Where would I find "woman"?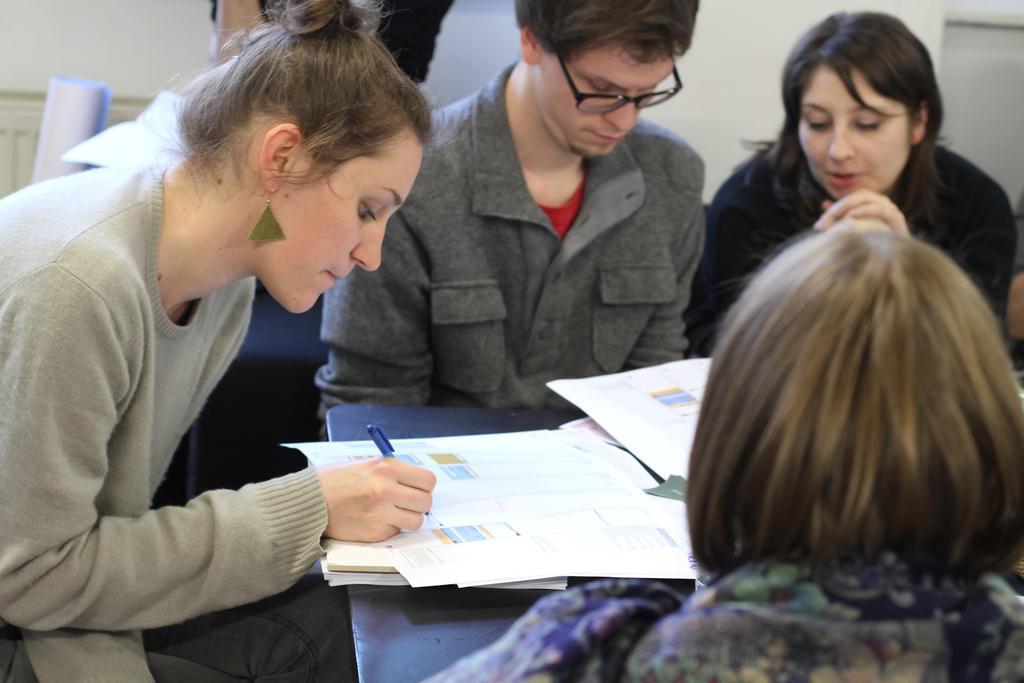
At (0, 0, 439, 682).
